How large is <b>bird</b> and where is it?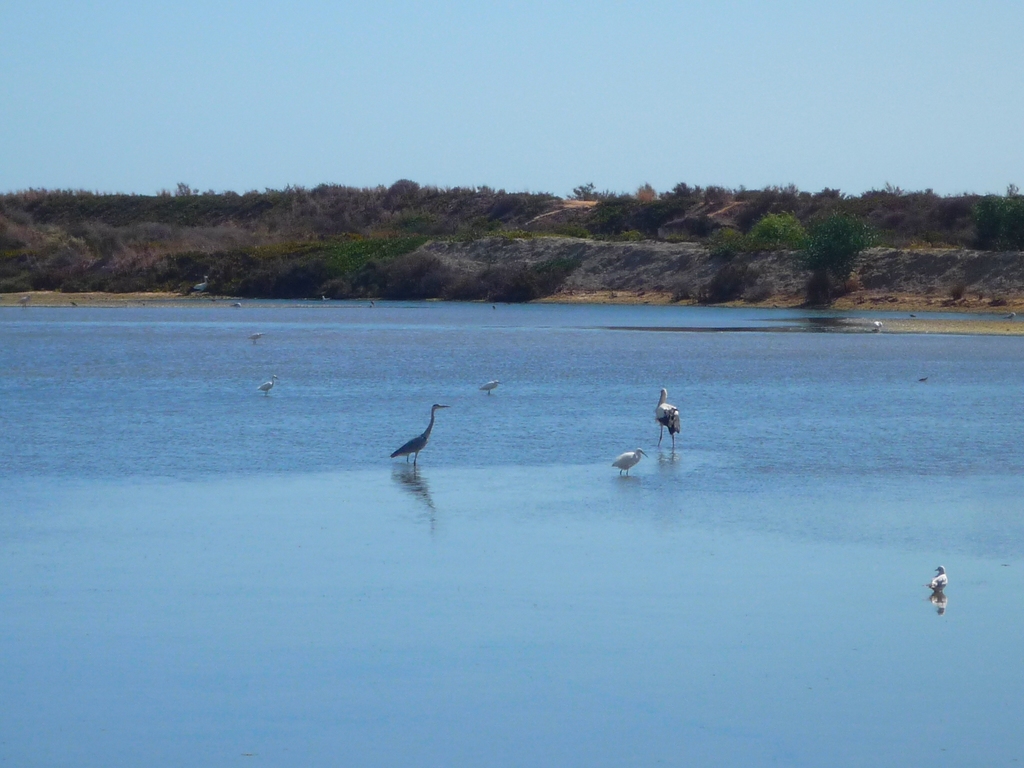
Bounding box: 478, 379, 502, 395.
